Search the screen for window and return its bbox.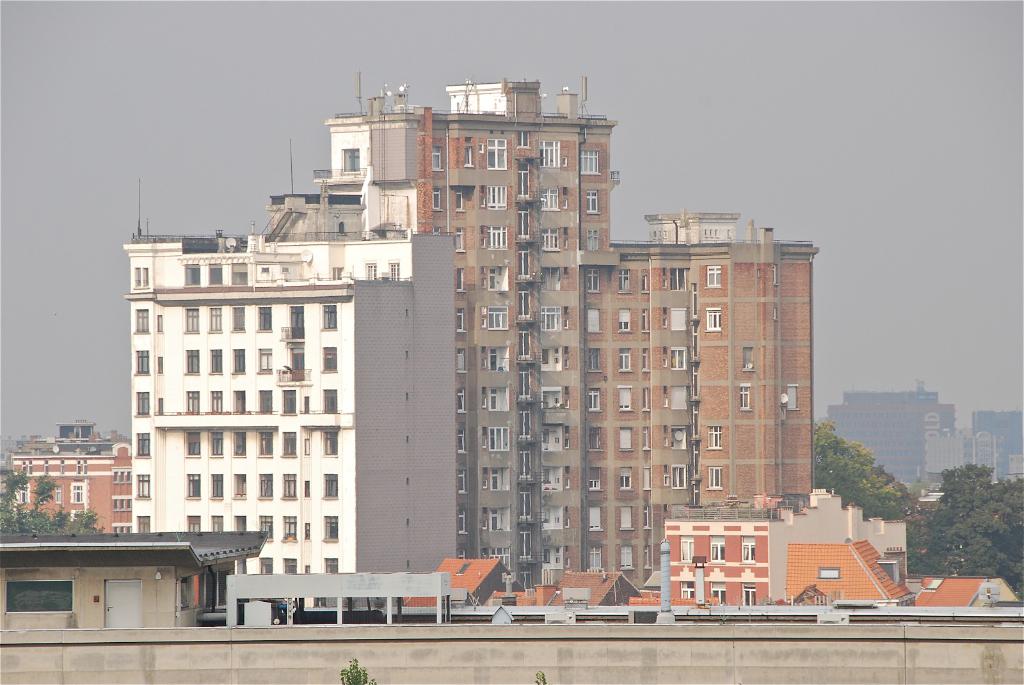
Found: <region>585, 267, 598, 292</region>.
